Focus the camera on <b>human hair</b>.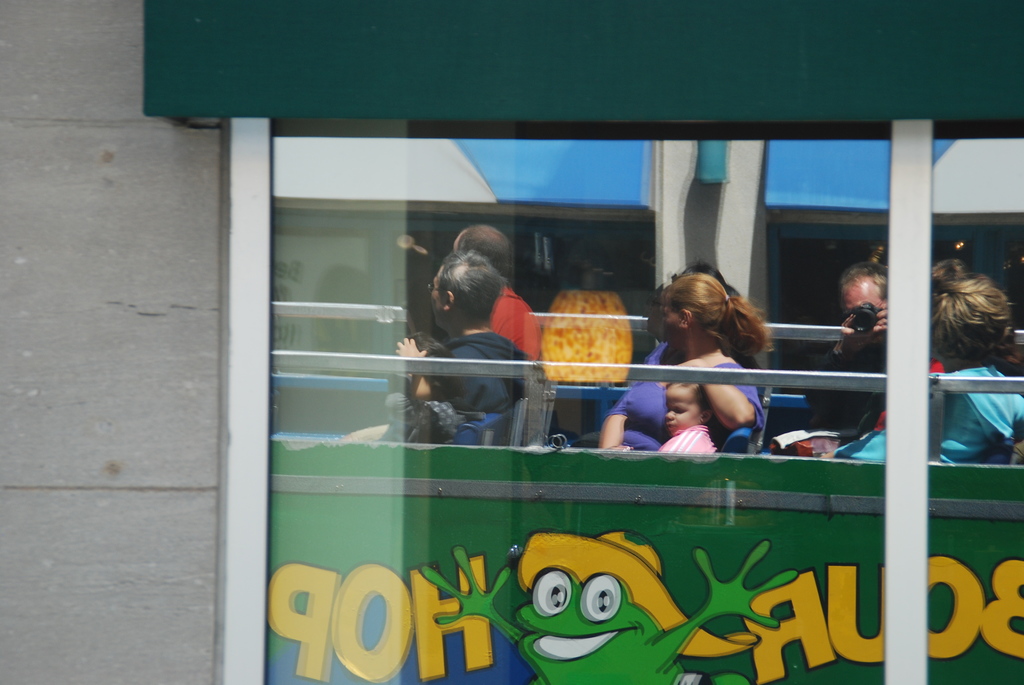
Focus region: (456, 224, 510, 278).
